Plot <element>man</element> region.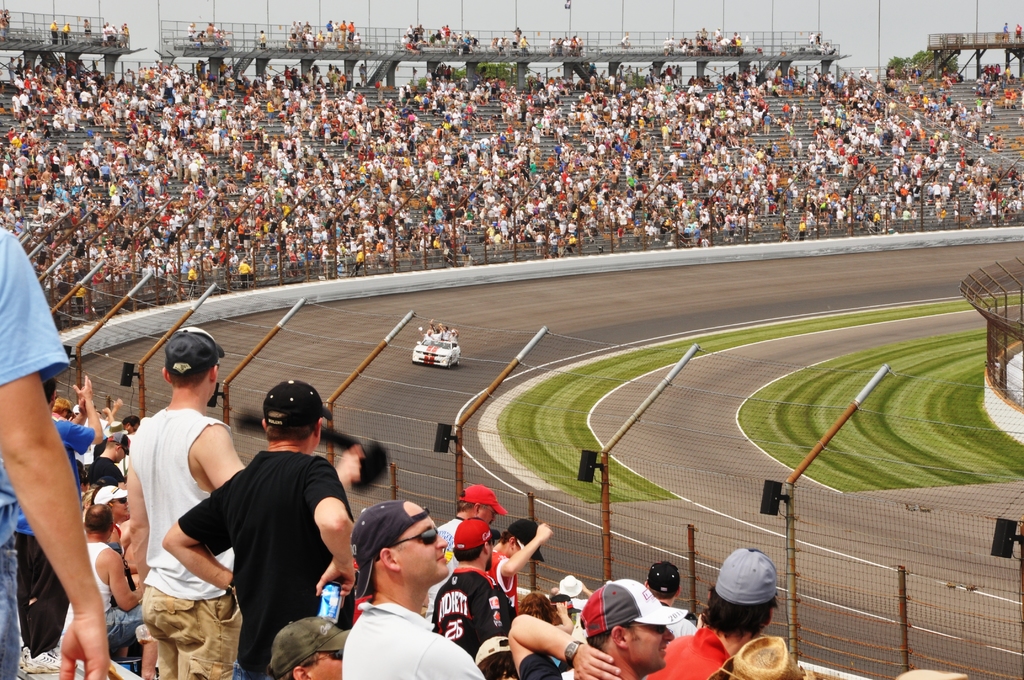
Plotted at select_region(110, 316, 241, 665).
